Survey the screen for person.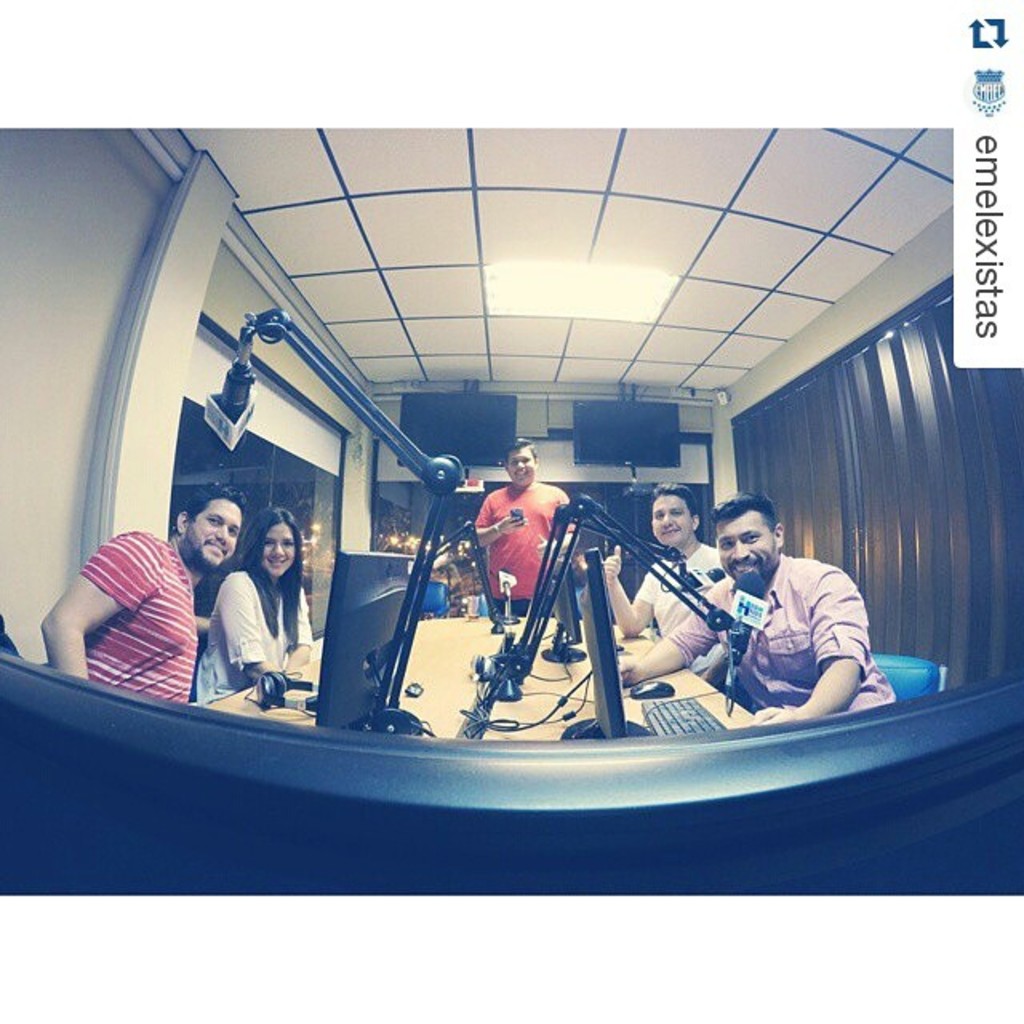
Survey found: <bbox>610, 483, 896, 725</bbox>.
